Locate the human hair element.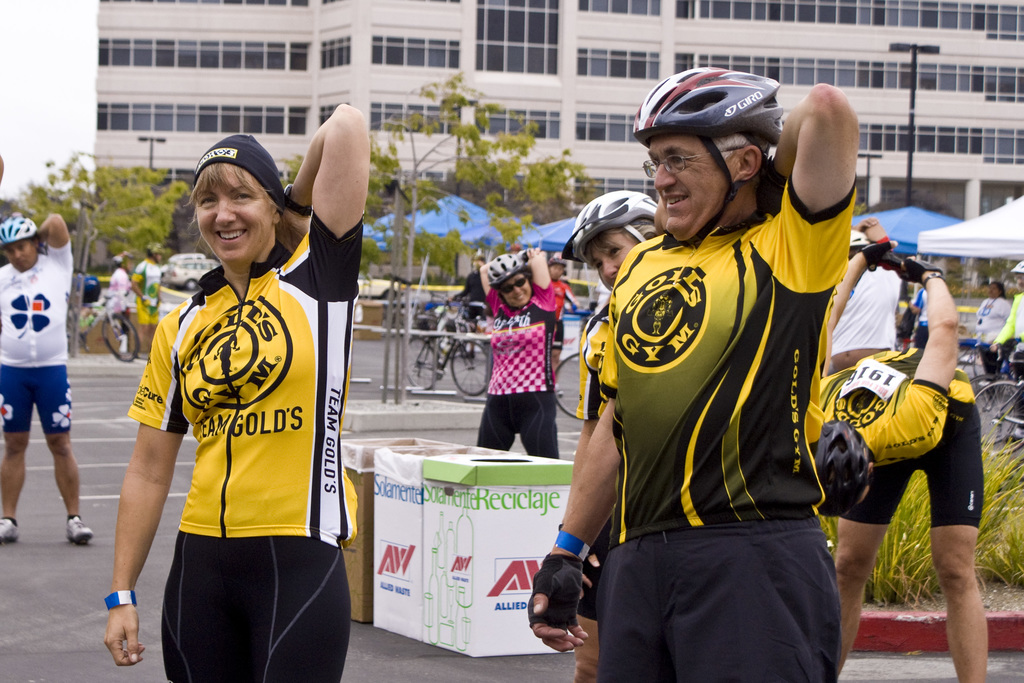
Element bbox: (180,163,280,243).
